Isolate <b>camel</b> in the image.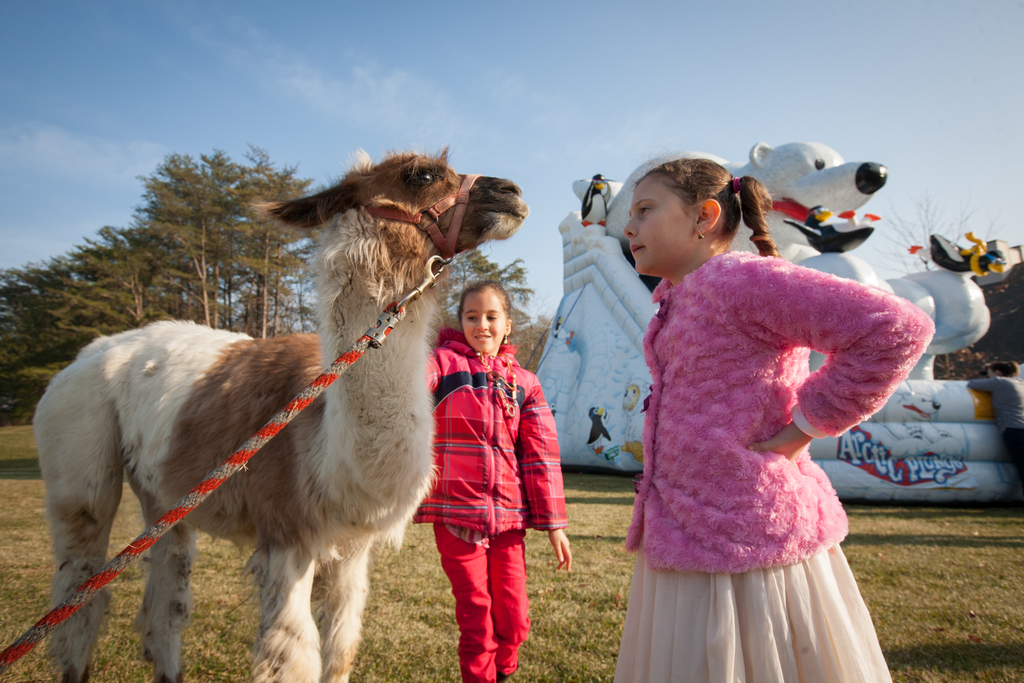
Isolated region: bbox(30, 145, 530, 682).
